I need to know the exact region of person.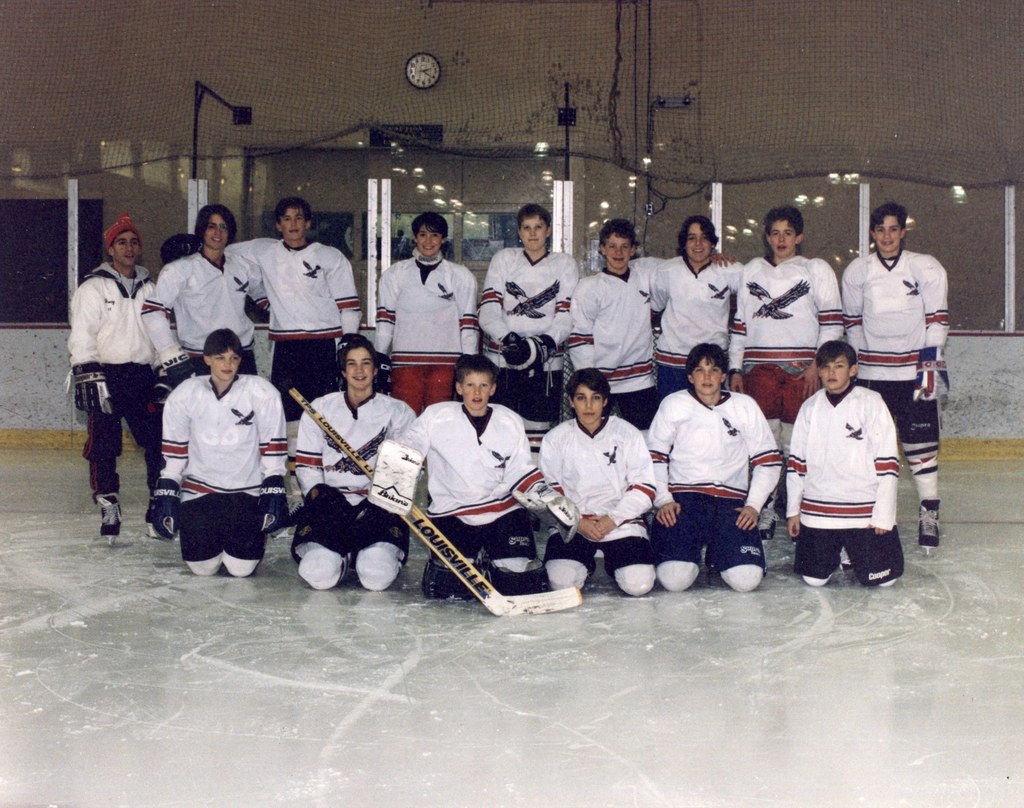
Region: 60, 225, 175, 540.
